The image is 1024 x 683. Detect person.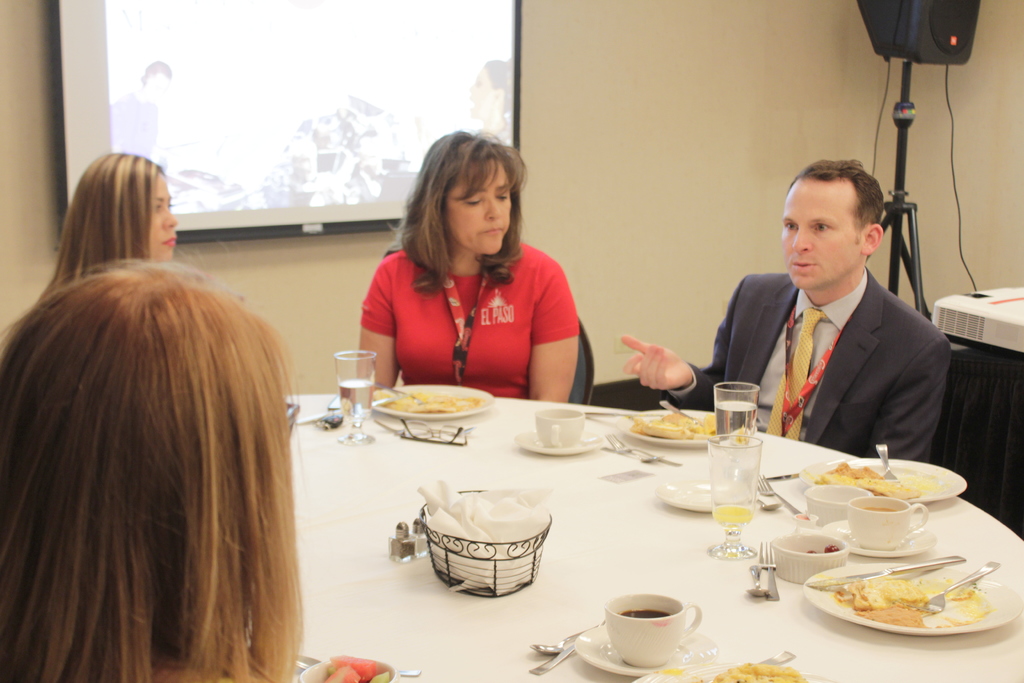
Detection: detection(625, 159, 944, 466).
